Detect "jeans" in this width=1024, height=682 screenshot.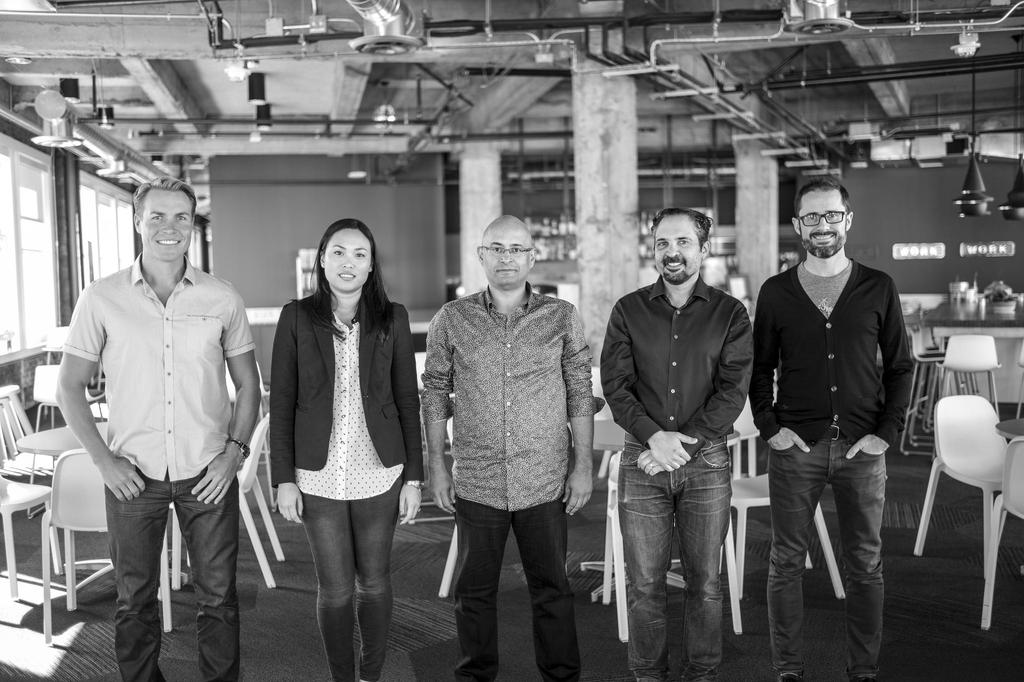
Detection: 619, 431, 726, 681.
